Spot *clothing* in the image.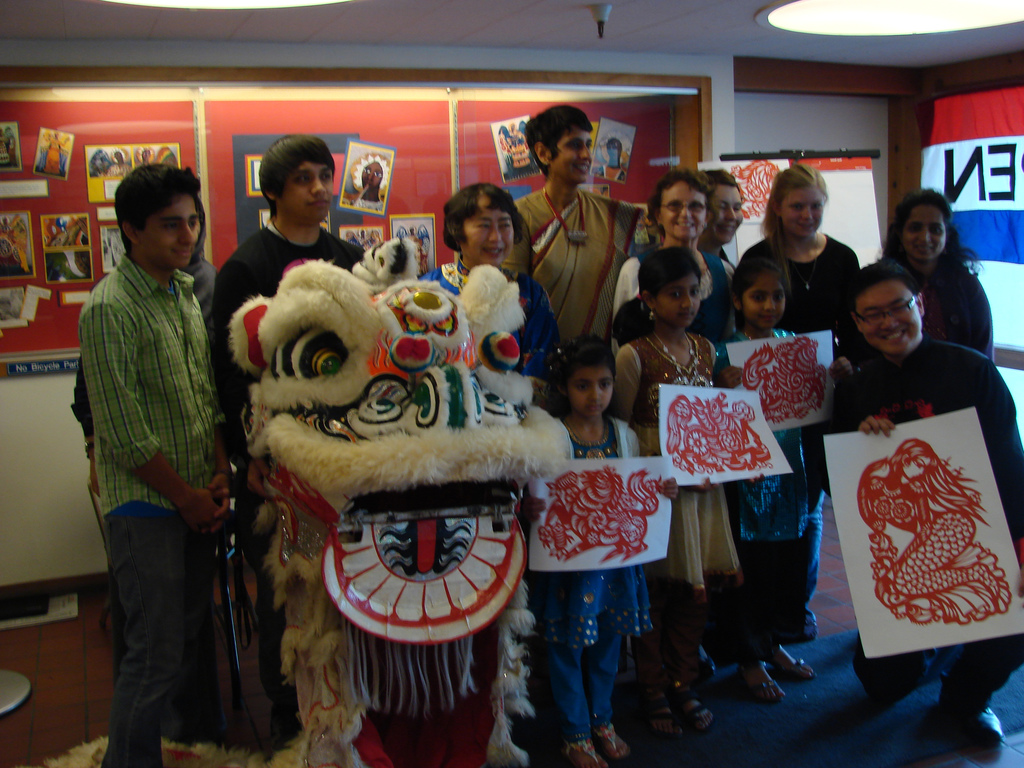
*clothing* found at detection(602, 163, 626, 182).
